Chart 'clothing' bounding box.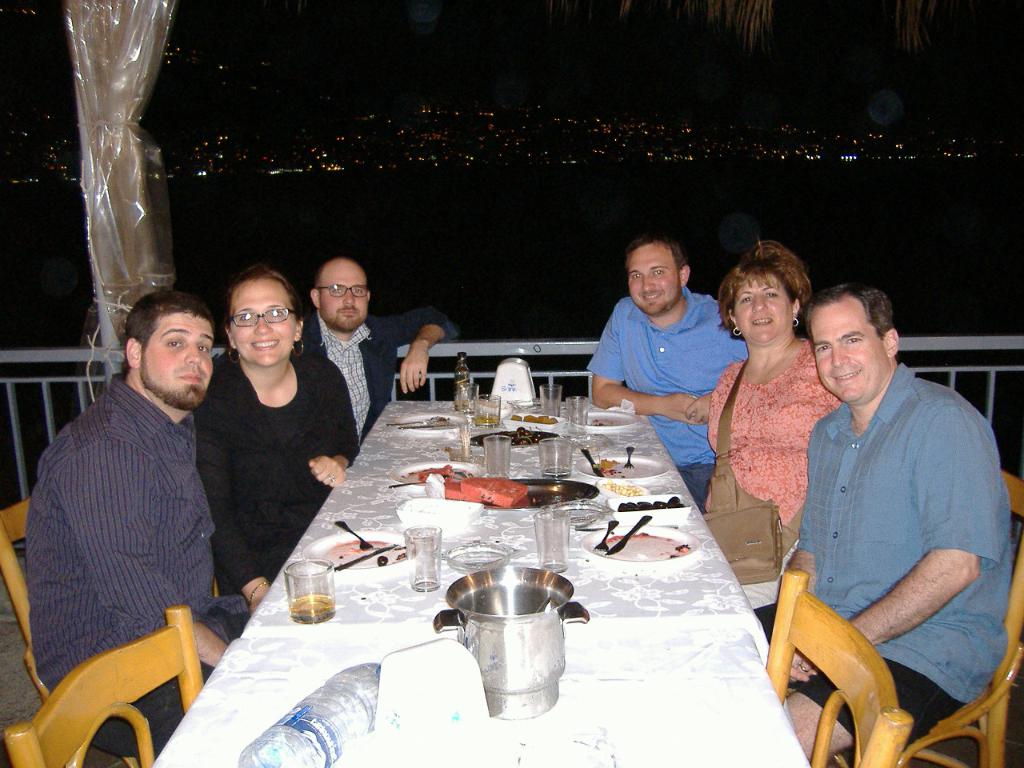
Charted: region(194, 346, 368, 616).
